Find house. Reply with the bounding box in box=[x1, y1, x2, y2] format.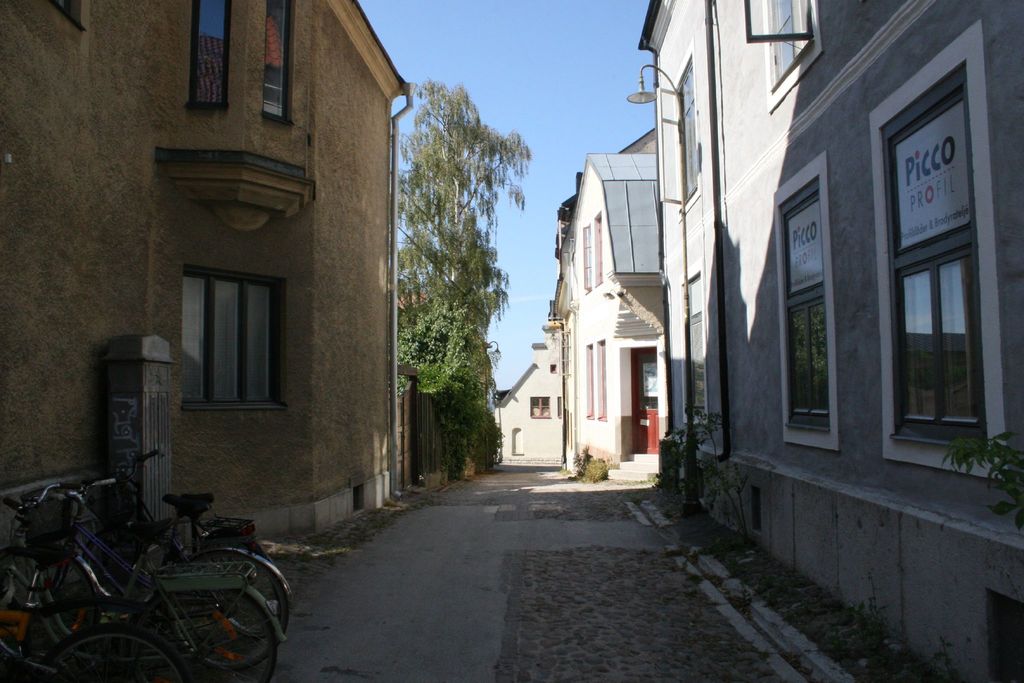
box=[0, 0, 419, 544].
